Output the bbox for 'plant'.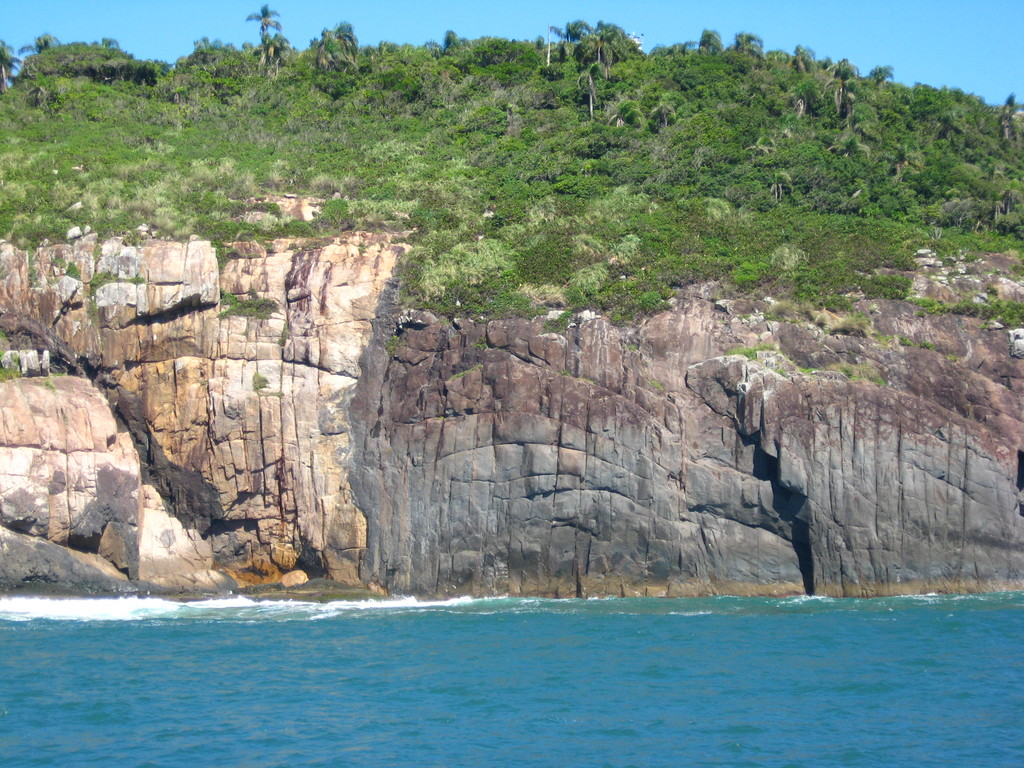
crop(545, 319, 566, 333).
